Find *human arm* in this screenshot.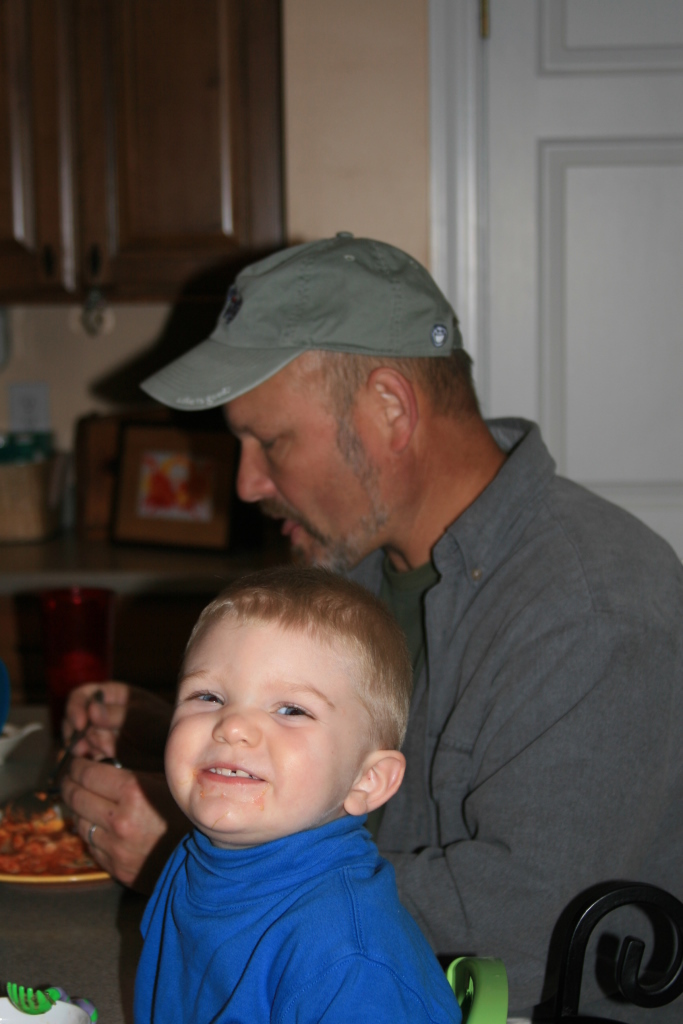
The bounding box for *human arm* is [280,901,463,1023].
